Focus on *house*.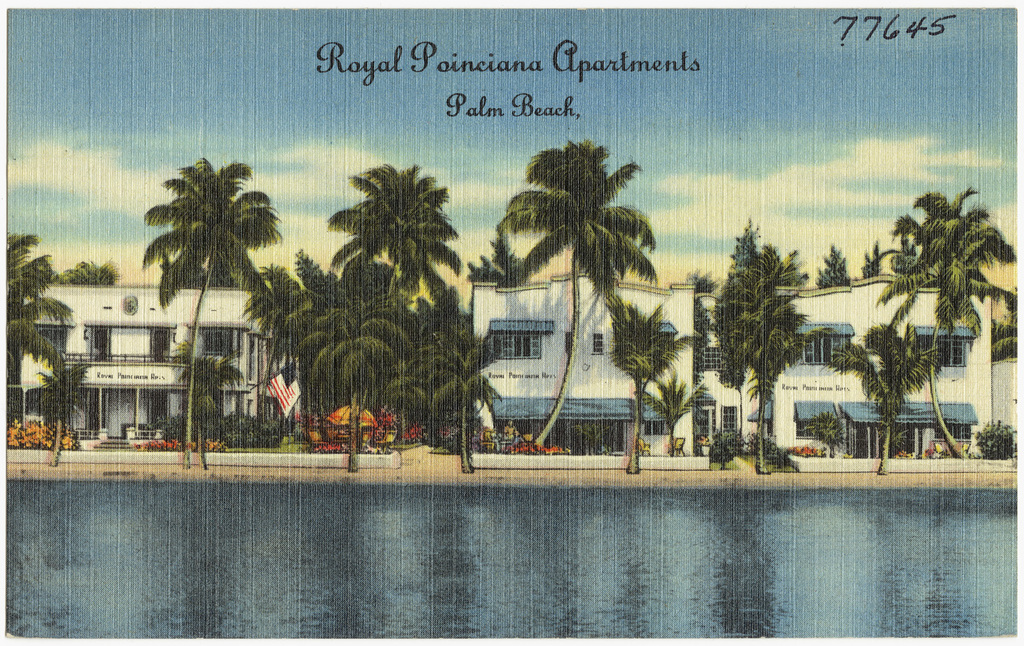
Focused at bbox=[753, 260, 993, 470].
